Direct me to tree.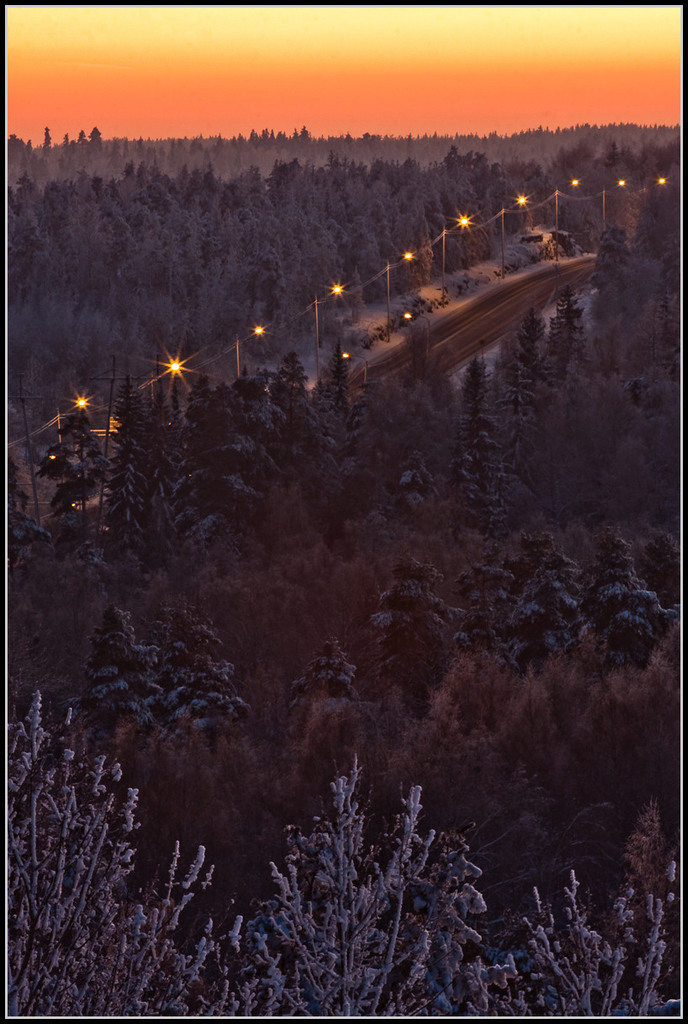
Direction: crop(485, 525, 568, 667).
